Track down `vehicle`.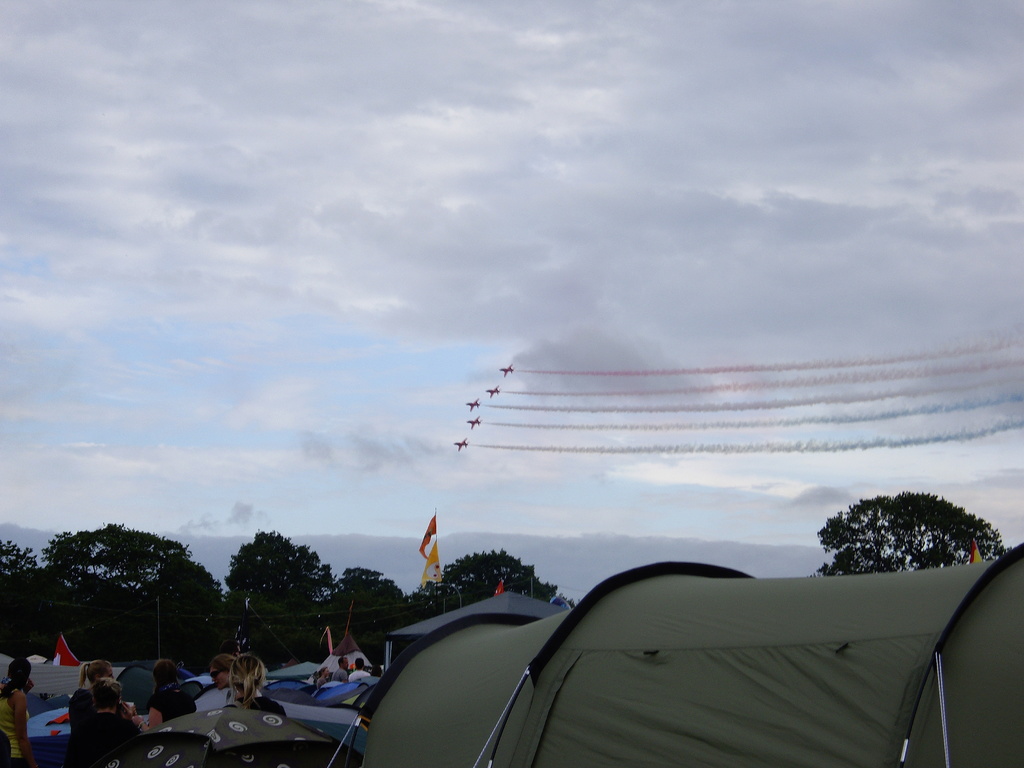
Tracked to bbox=(488, 385, 501, 395).
